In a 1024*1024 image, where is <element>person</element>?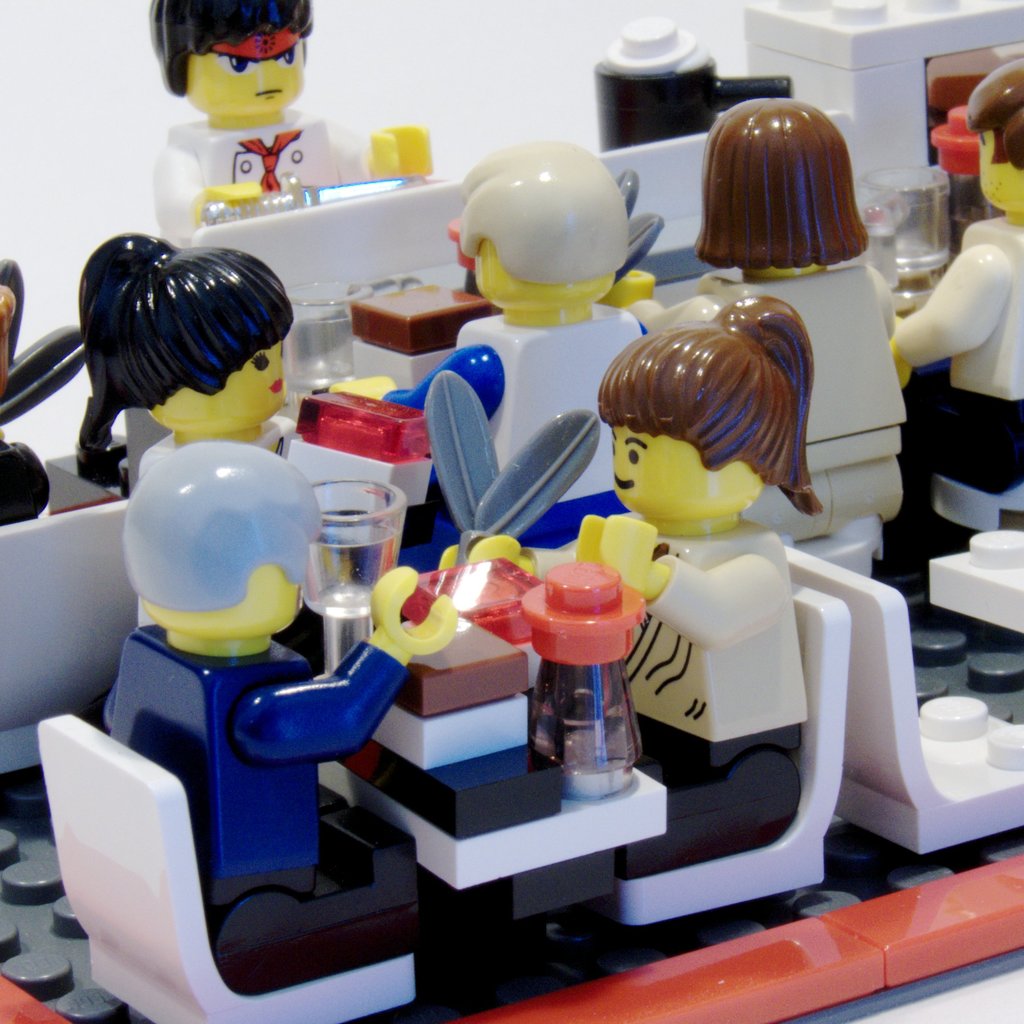
<region>886, 58, 1023, 574</region>.
